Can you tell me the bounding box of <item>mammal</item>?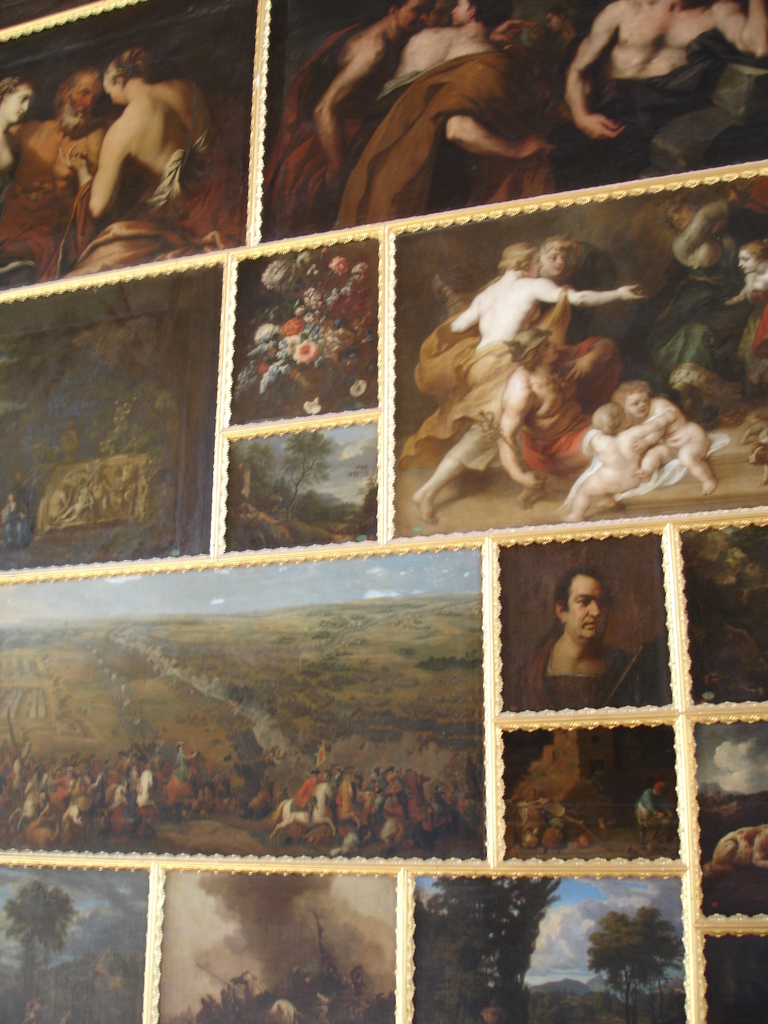
Rect(403, 242, 648, 522).
